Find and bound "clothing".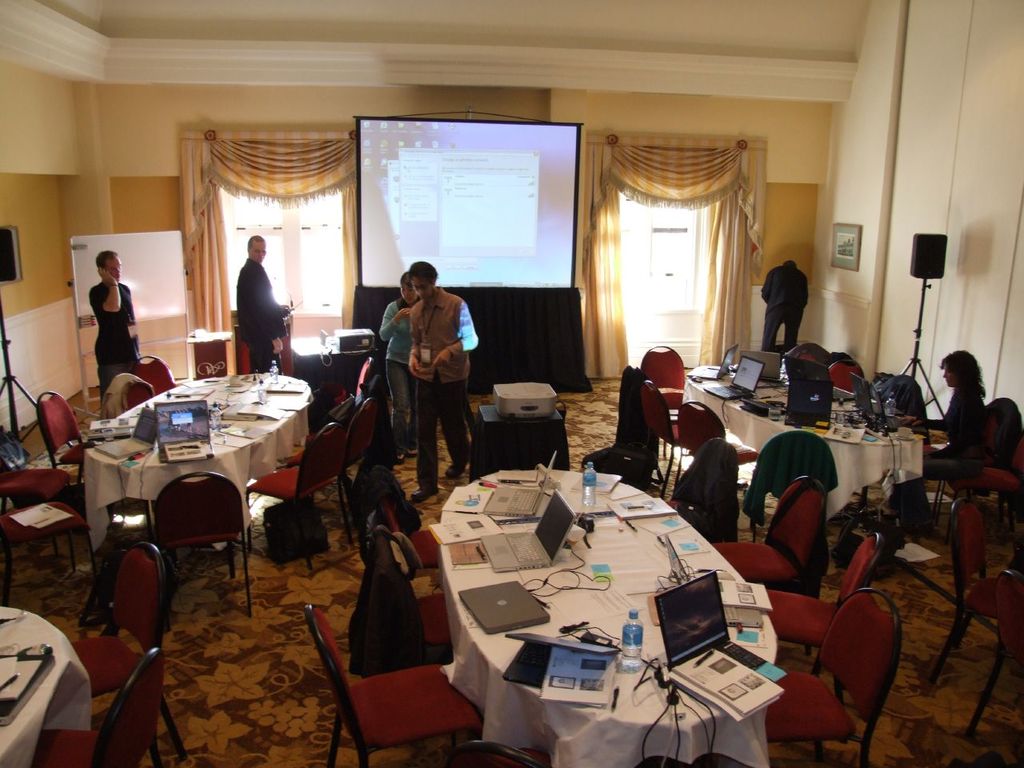
Bound: left=407, top=279, right=474, bottom=490.
